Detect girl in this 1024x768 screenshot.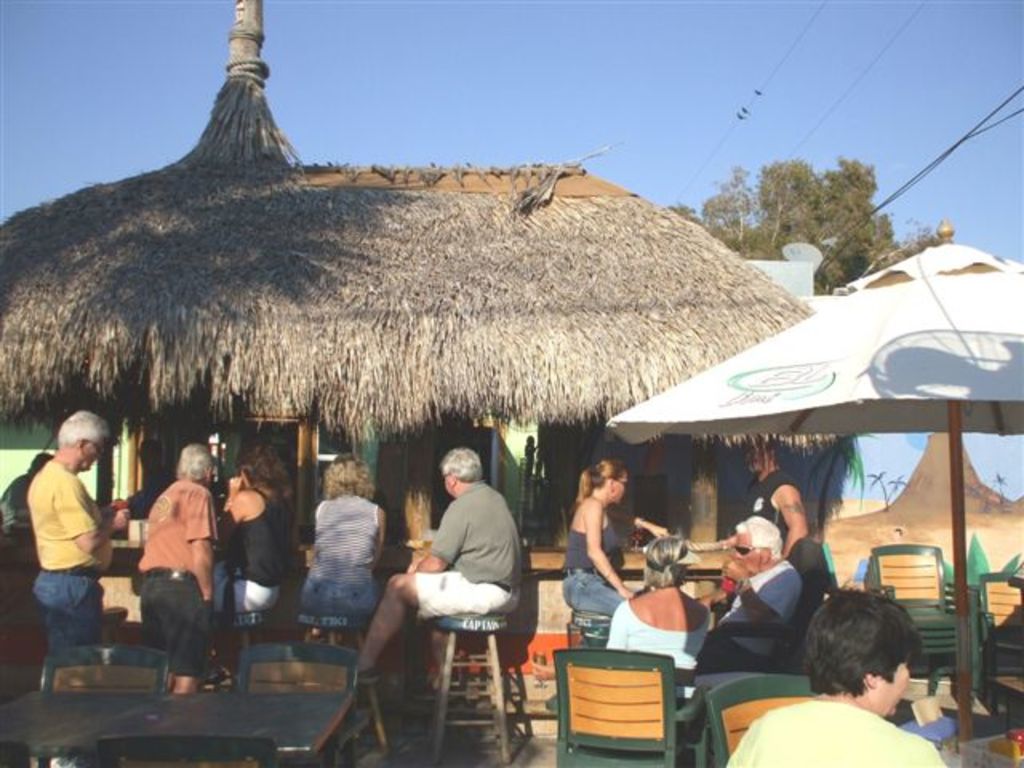
Detection: [x1=608, y1=530, x2=710, y2=682].
